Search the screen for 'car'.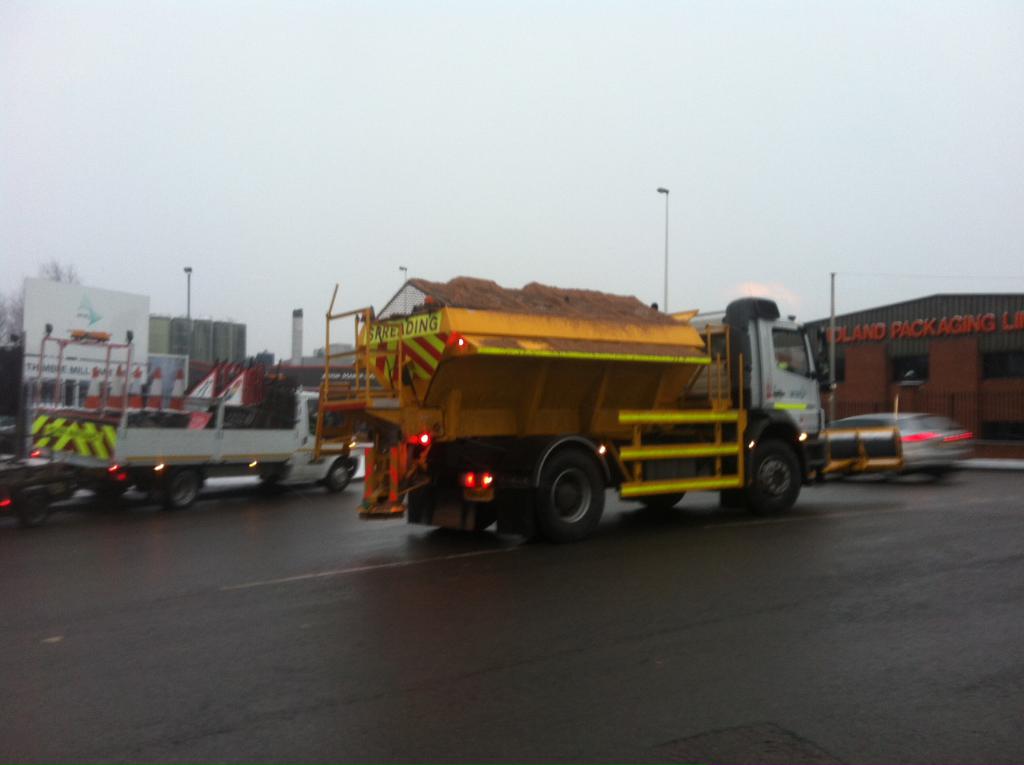
Found at box=[834, 413, 976, 480].
